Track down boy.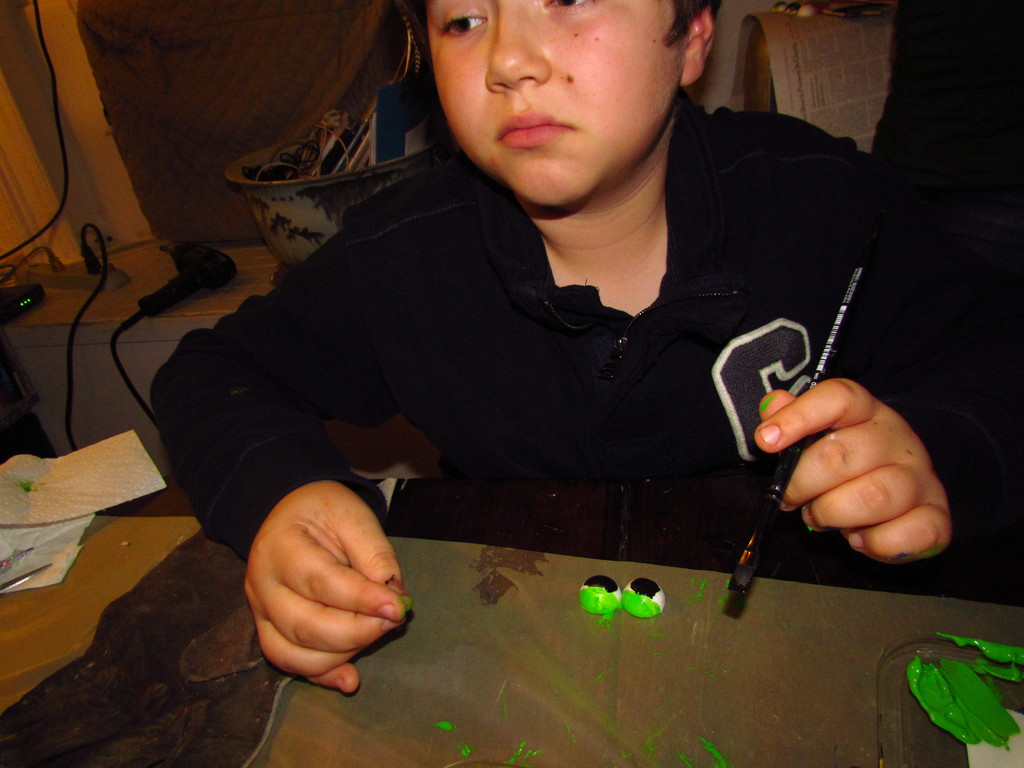
Tracked to {"x1": 145, "y1": 0, "x2": 903, "y2": 645}.
